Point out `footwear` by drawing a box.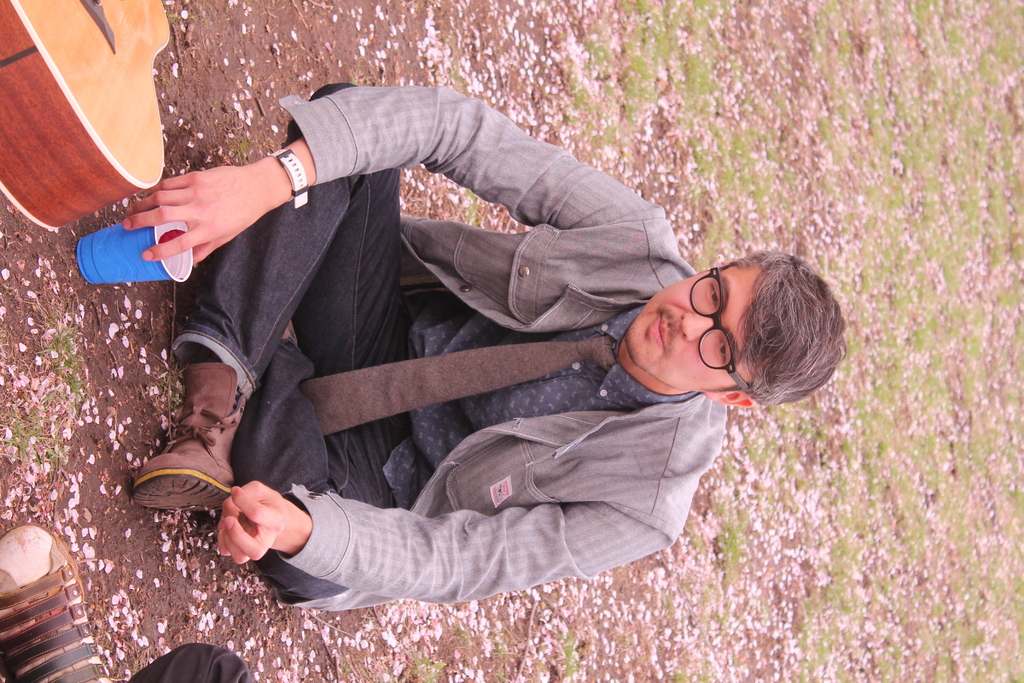
{"left": 0, "top": 521, "right": 115, "bottom": 682}.
